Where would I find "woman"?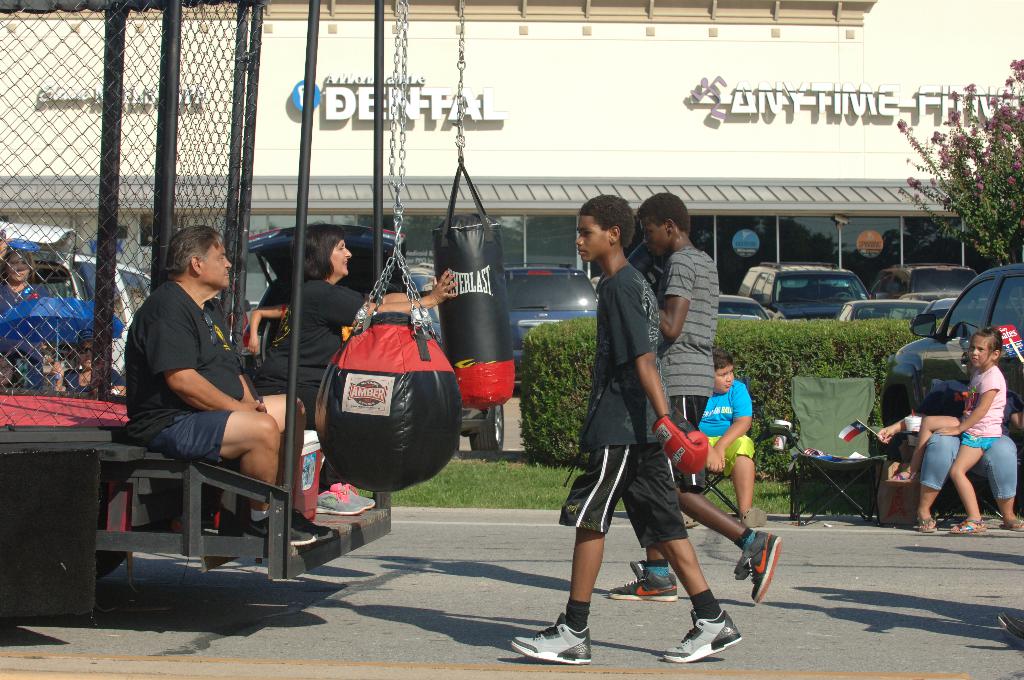
At (x1=246, y1=207, x2=468, y2=528).
